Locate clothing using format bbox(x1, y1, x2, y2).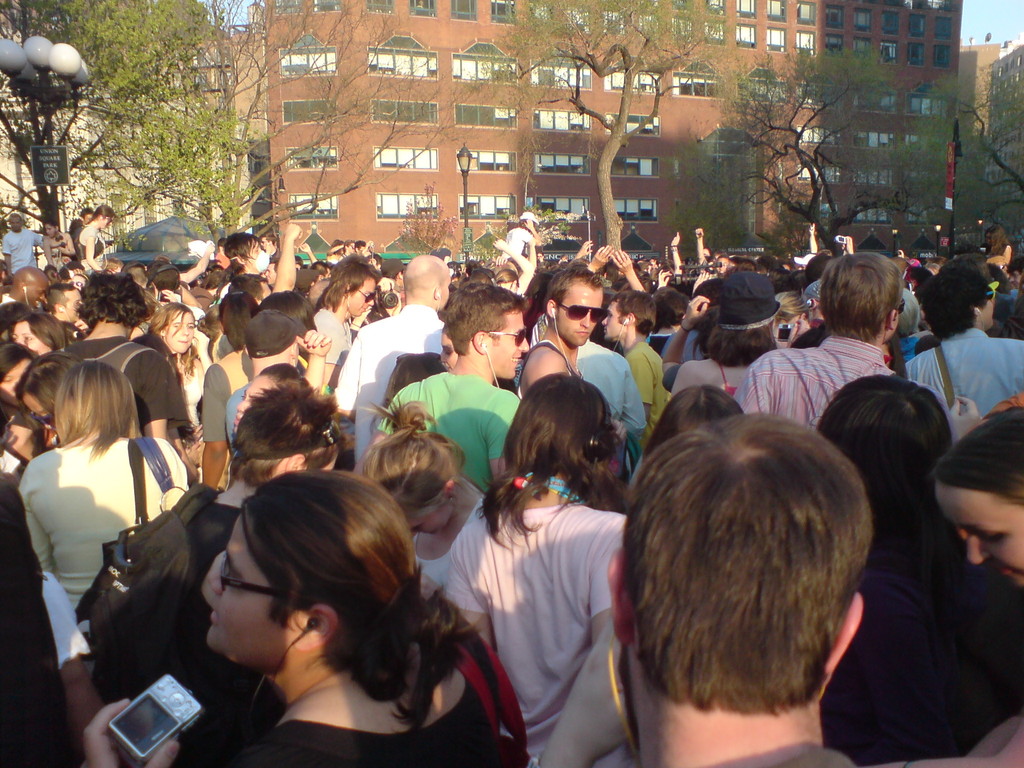
bbox(22, 406, 187, 667).
